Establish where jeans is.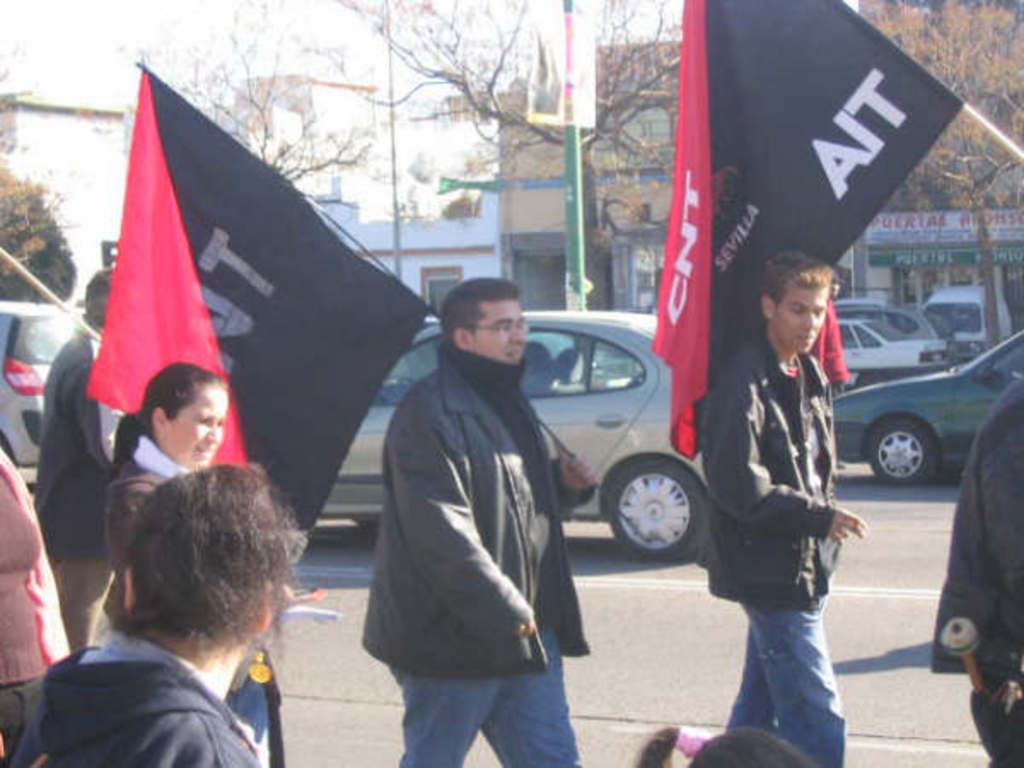
Established at [x1=966, y1=676, x2=1022, y2=766].
